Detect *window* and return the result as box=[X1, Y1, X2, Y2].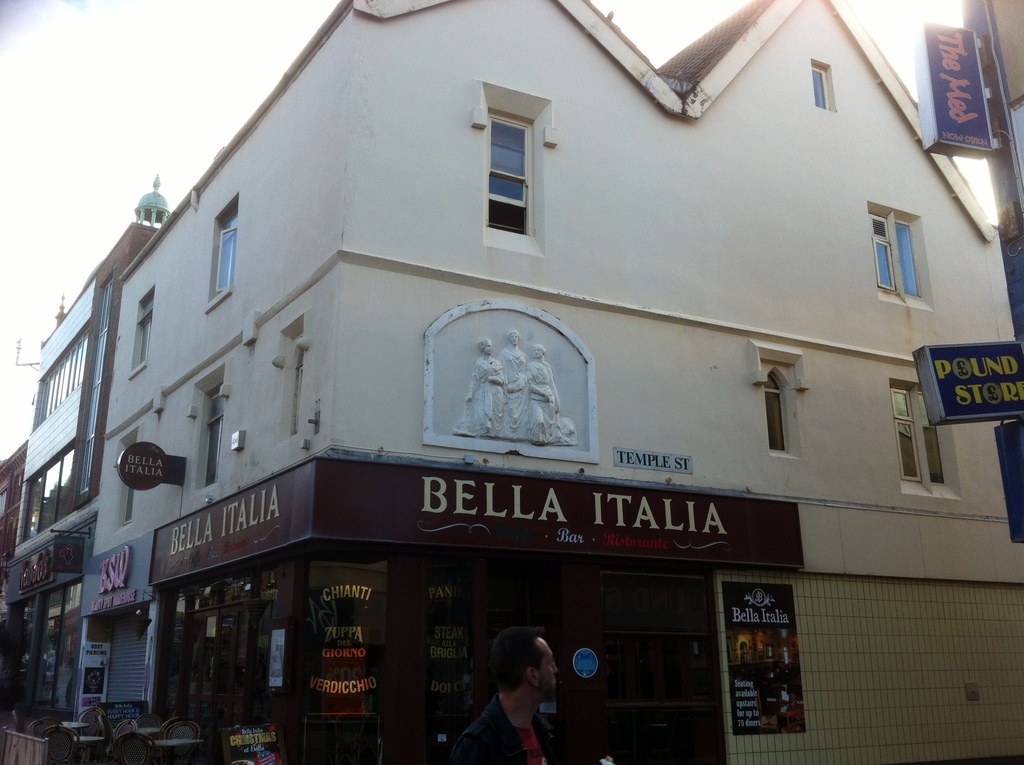
box=[869, 211, 916, 291].
